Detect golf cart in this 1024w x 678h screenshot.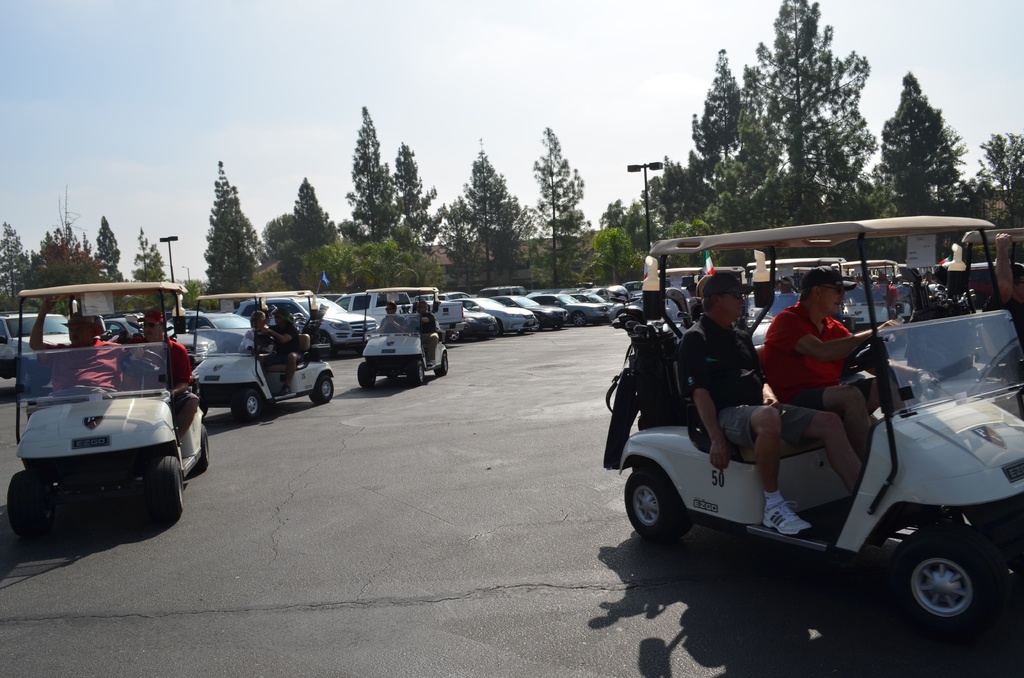
Detection: (left=191, top=287, right=335, bottom=424).
